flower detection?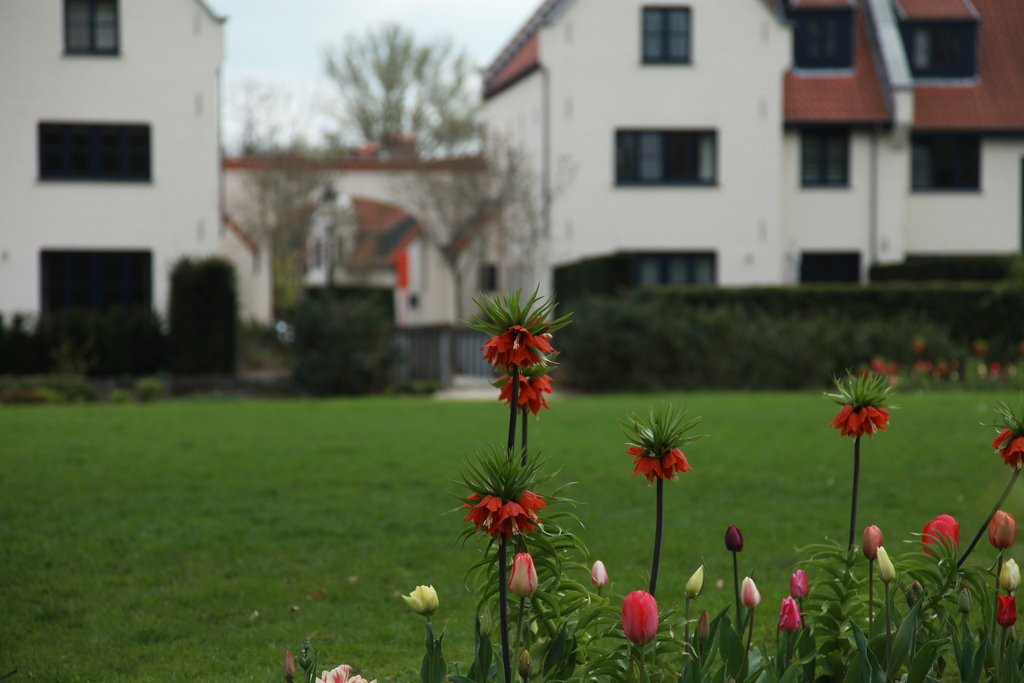
[685, 563, 703, 596]
